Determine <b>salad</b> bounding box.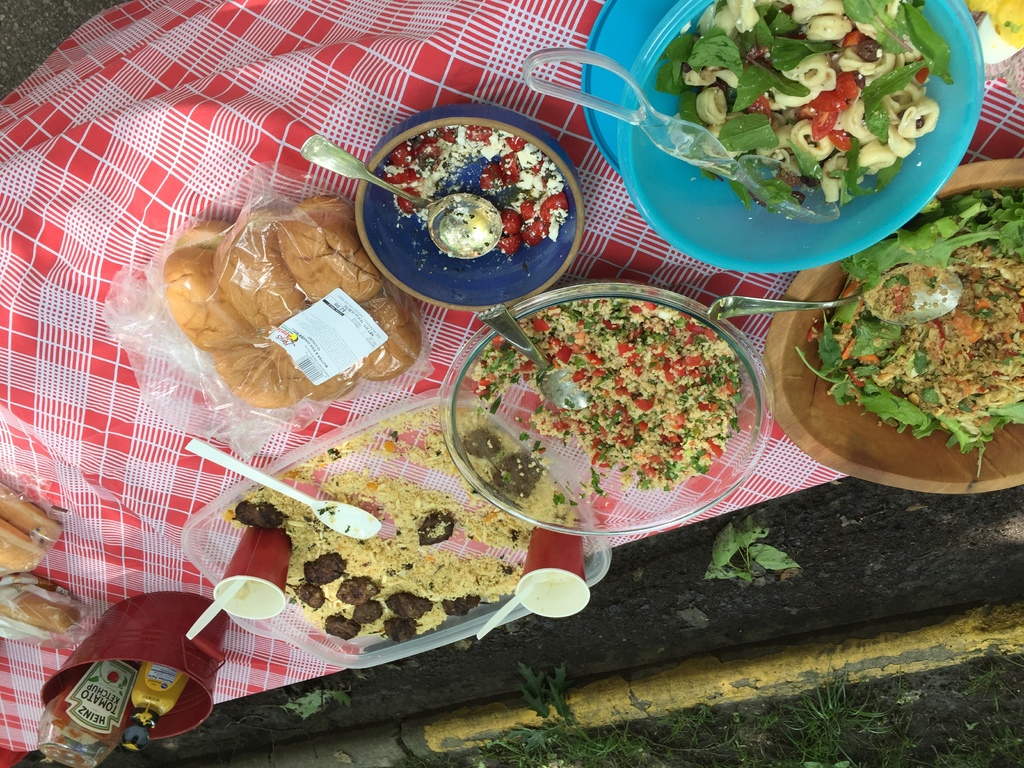
Determined: 792,182,1023,486.
